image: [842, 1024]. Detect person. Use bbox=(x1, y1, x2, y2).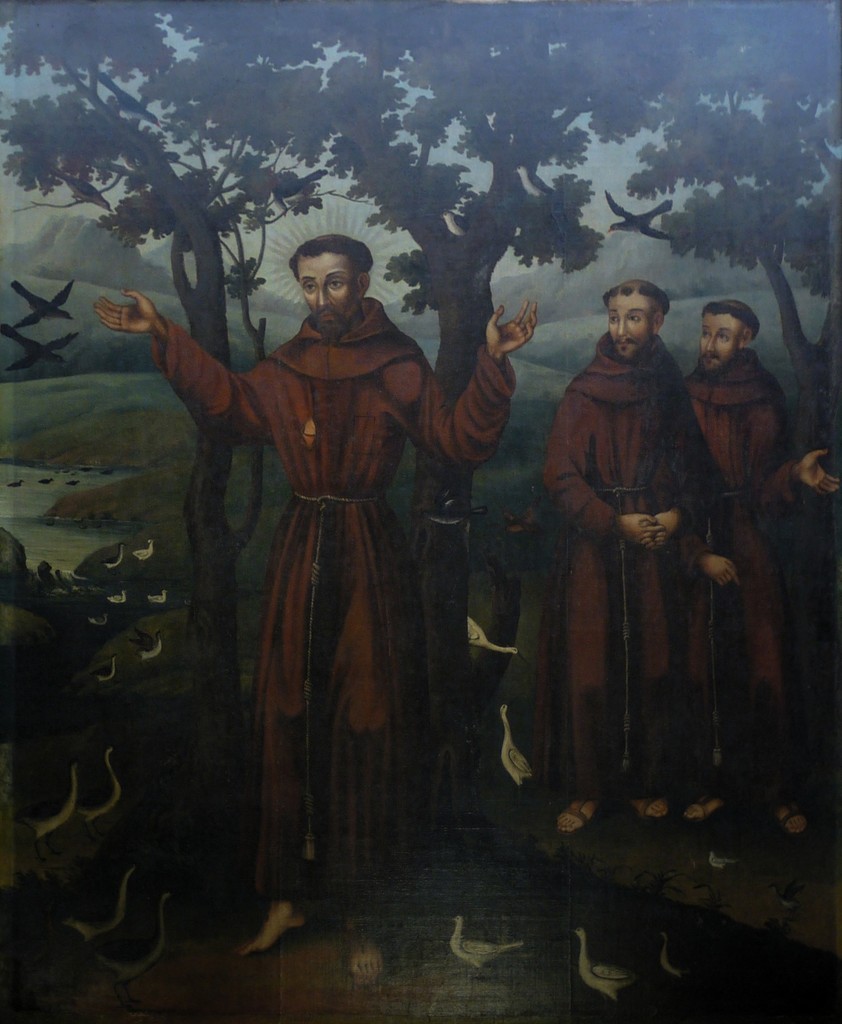
bbox=(544, 276, 729, 832).
